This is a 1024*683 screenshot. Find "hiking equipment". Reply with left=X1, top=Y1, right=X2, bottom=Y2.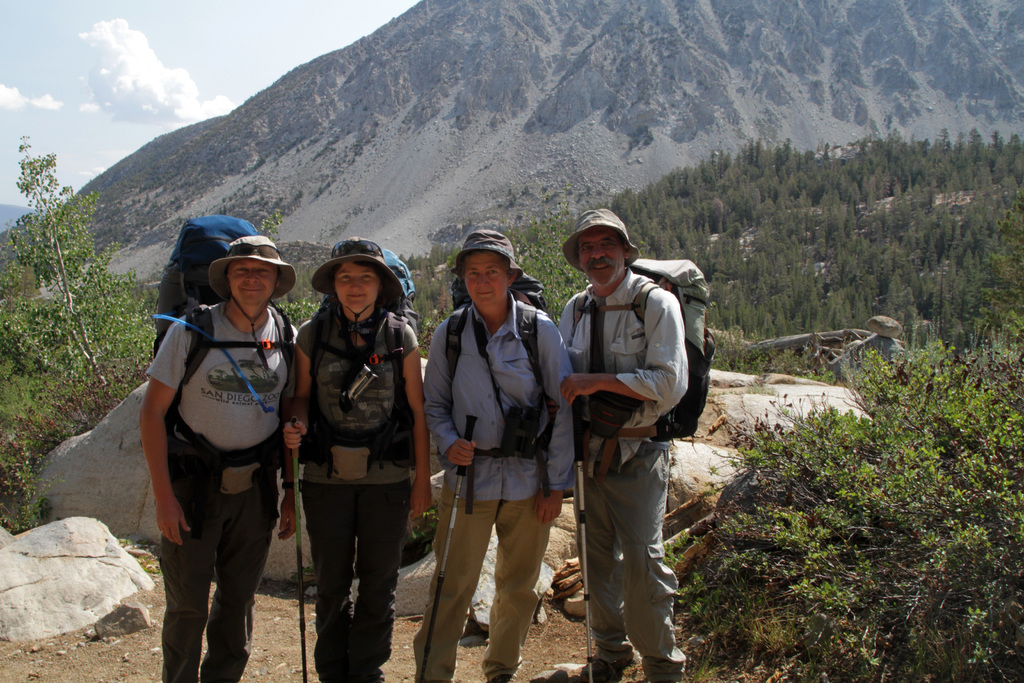
left=415, top=413, right=480, bottom=682.
